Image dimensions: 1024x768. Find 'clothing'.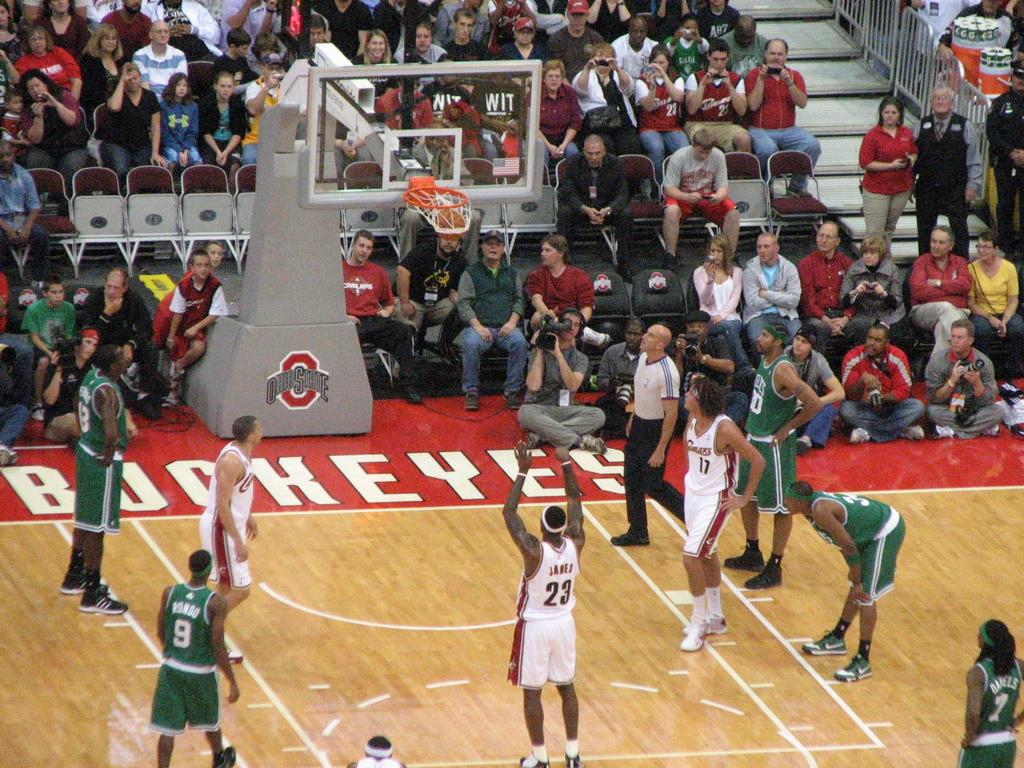
rect(737, 253, 803, 341).
